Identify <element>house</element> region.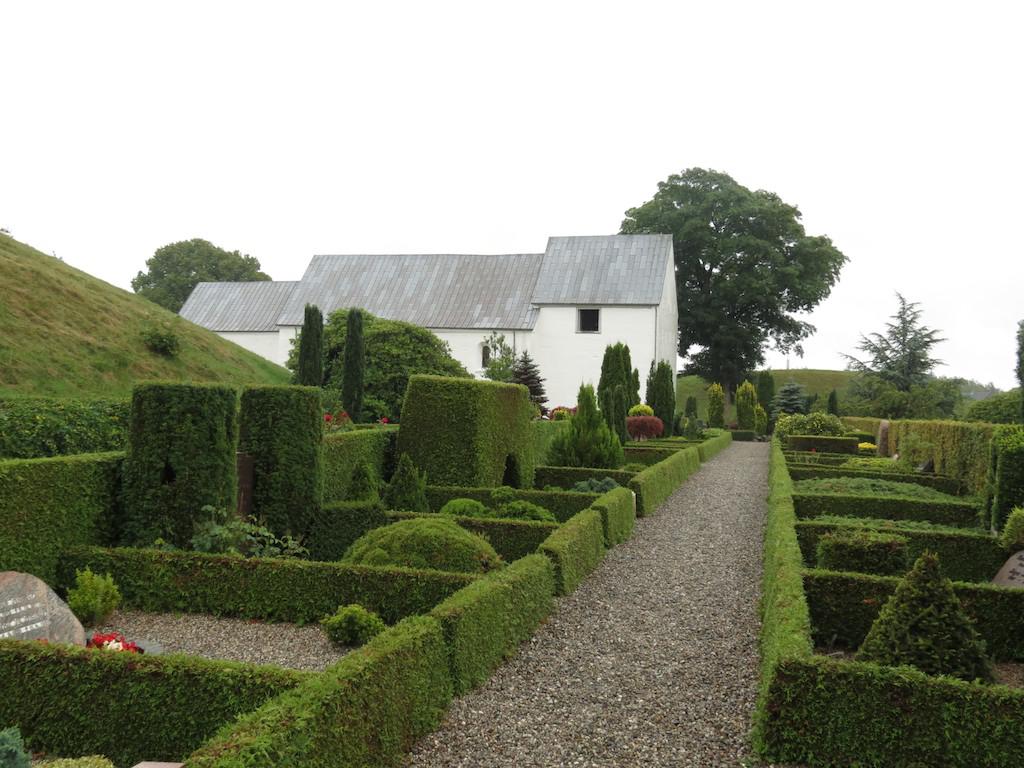
Region: bbox(198, 220, 721, 431).
